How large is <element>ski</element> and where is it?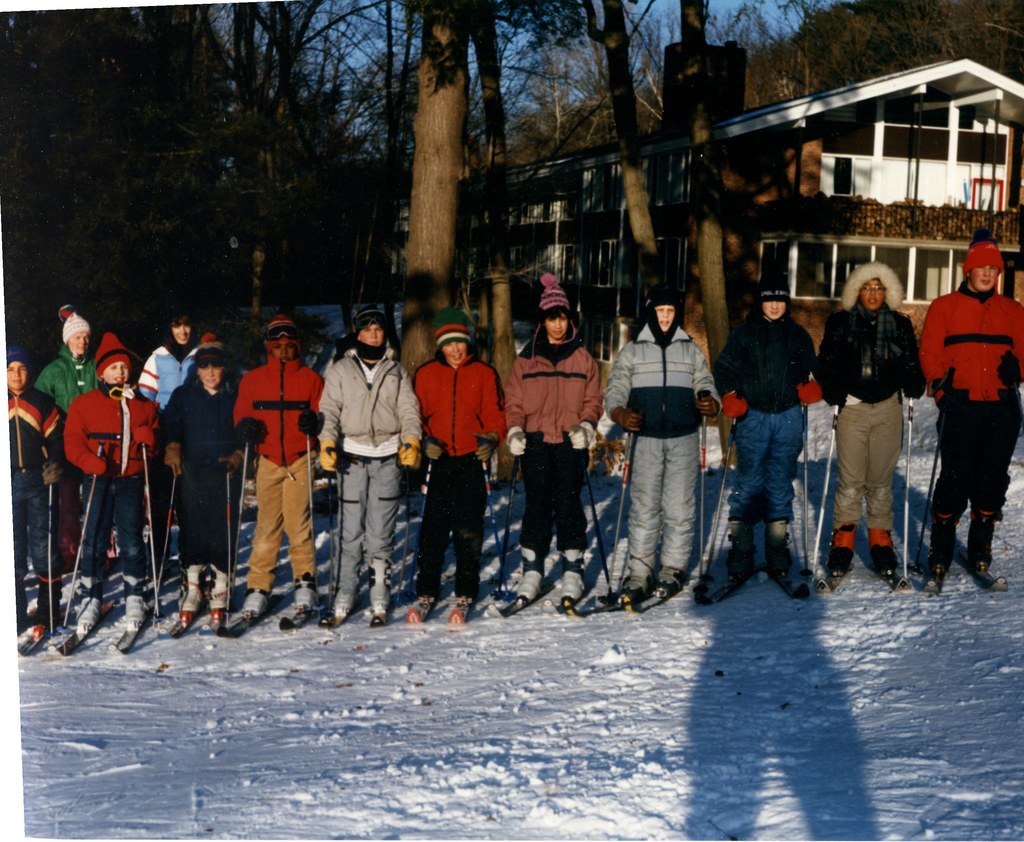
Bounding box: (967, 553, 1009, 595).
